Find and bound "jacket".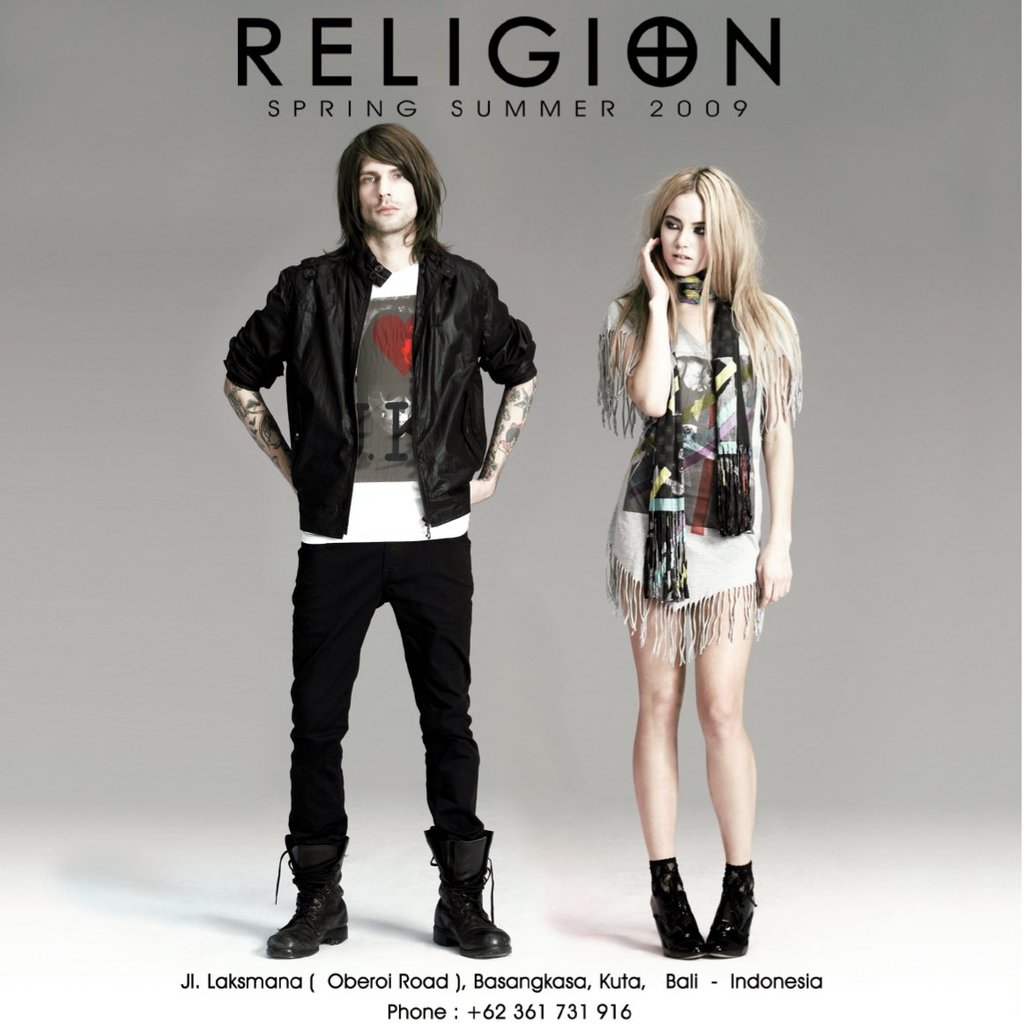
Bound: [left=249, top=195, right=546, bottom=508].
